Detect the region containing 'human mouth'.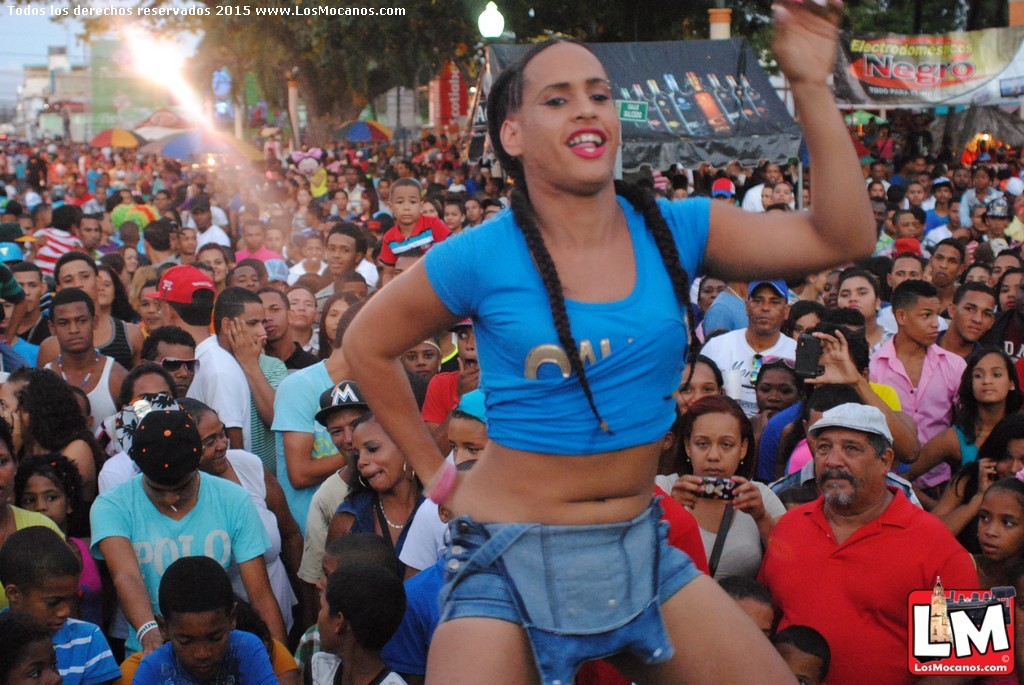
<bbox>211, 267, 222, 277</bbox>.
